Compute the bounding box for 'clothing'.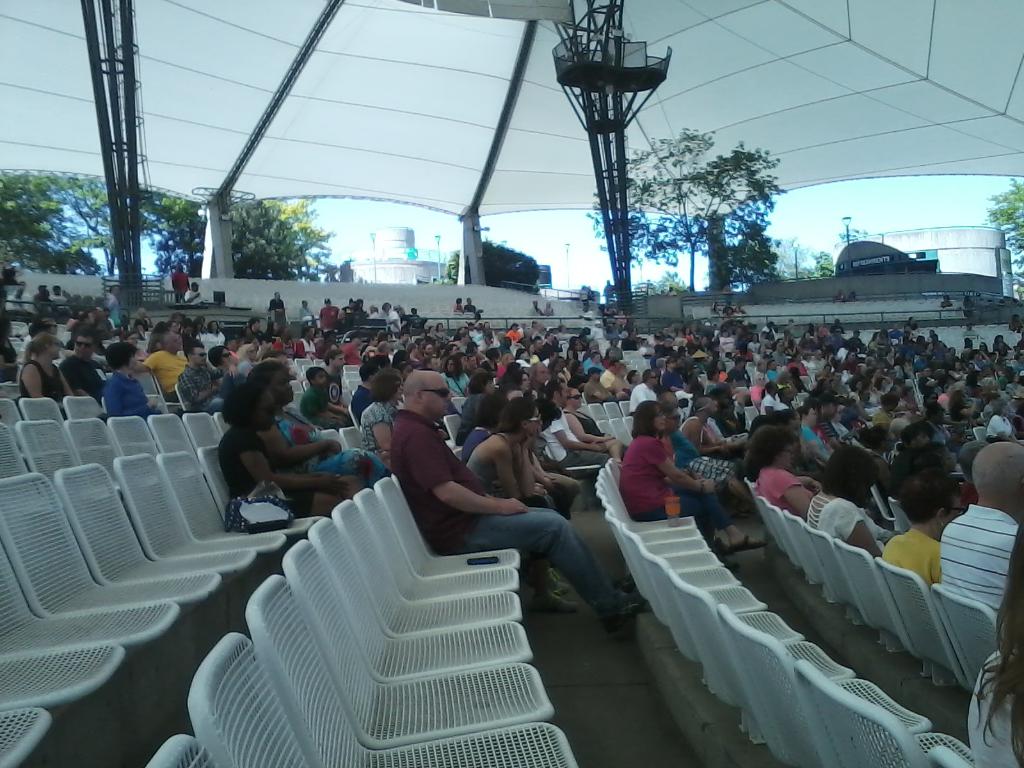
965/652/1023/767.
